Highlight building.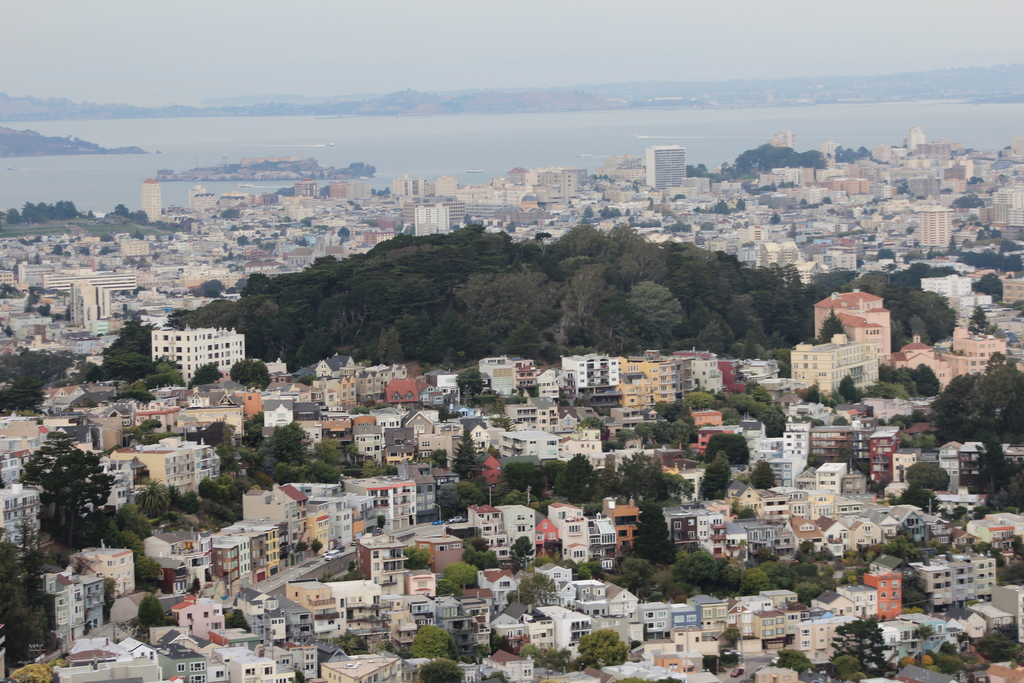
Highlighted region: [left=173, top=597, right=225, bottom=643].
